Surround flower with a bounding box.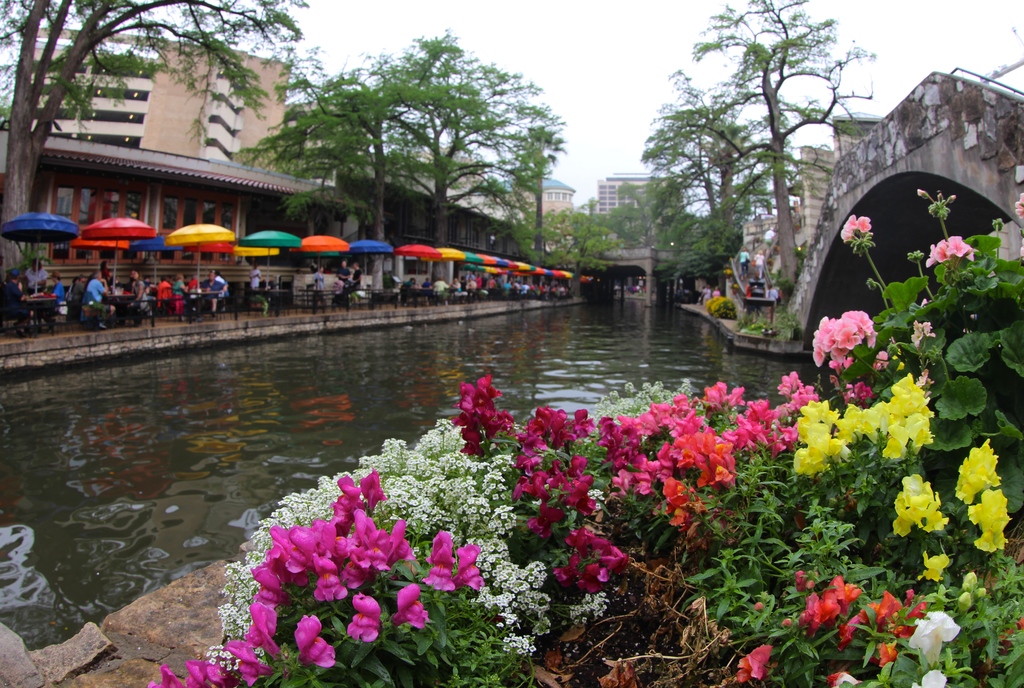
locate(792, 372, 934, 468).
